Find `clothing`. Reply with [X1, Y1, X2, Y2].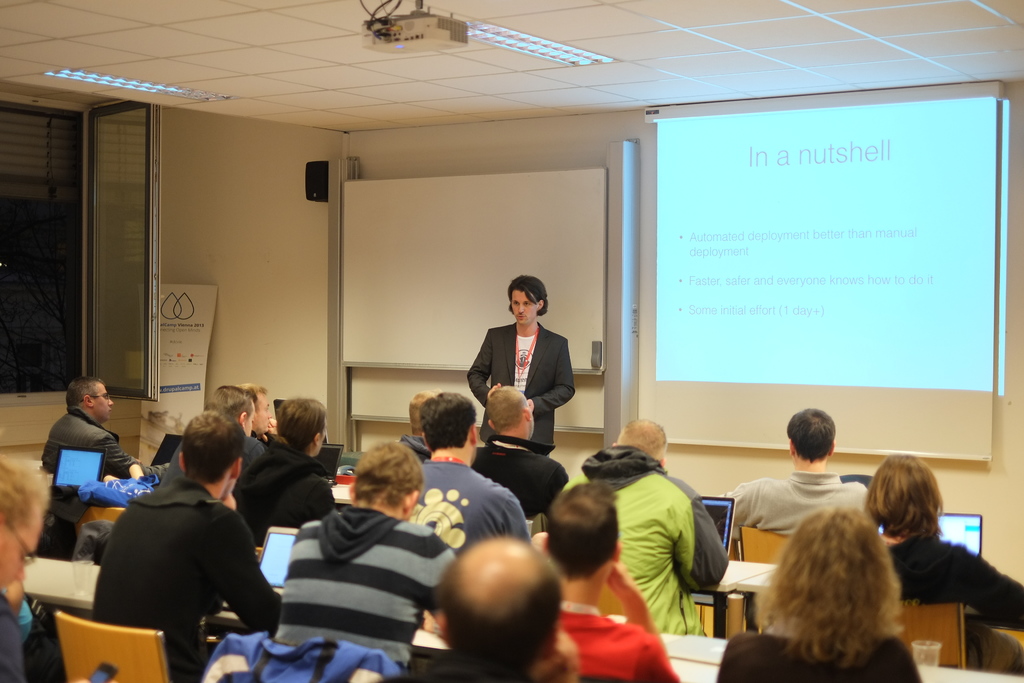
[242, 438, 322, 523].
